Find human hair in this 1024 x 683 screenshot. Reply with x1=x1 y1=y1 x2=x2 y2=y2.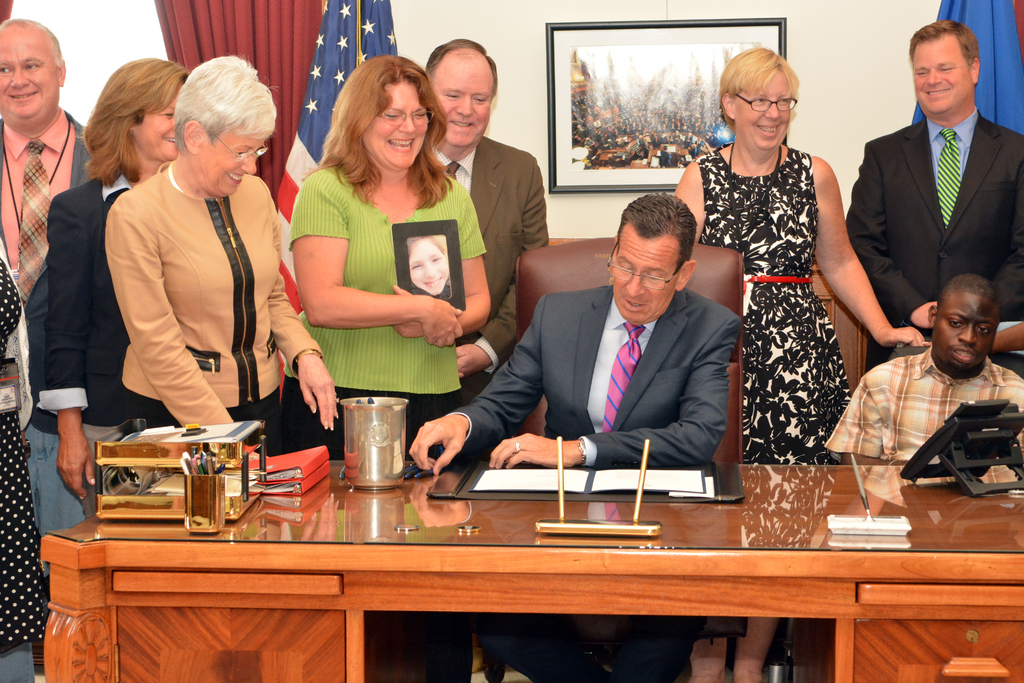
x1=945 y1=267 x2=998 y2=306.
